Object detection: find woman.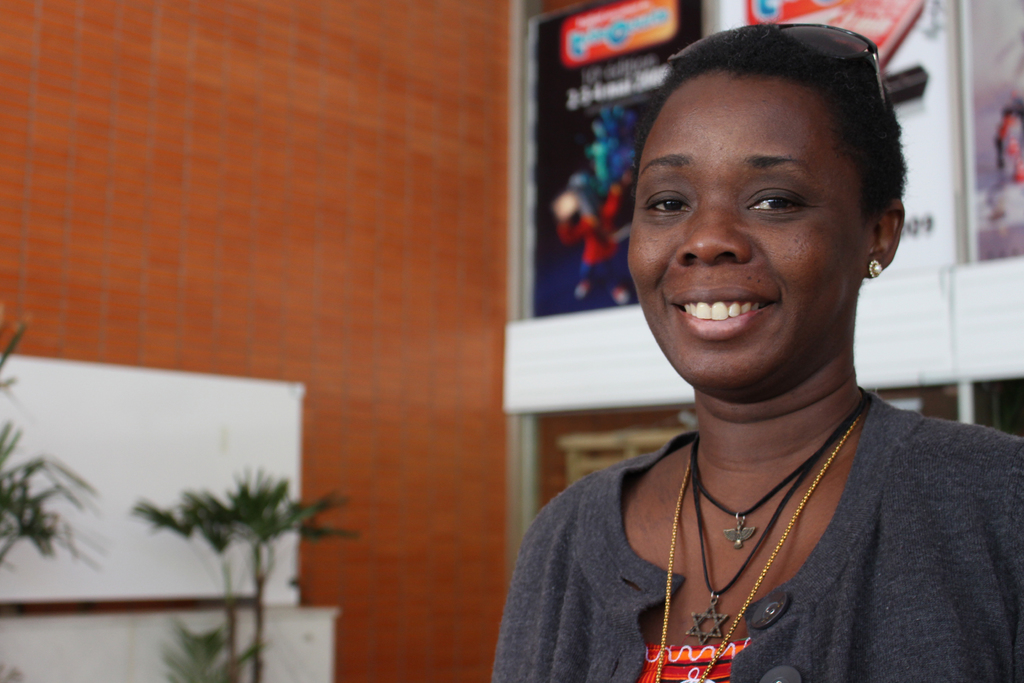
rect(481, 23, 986, 664).
